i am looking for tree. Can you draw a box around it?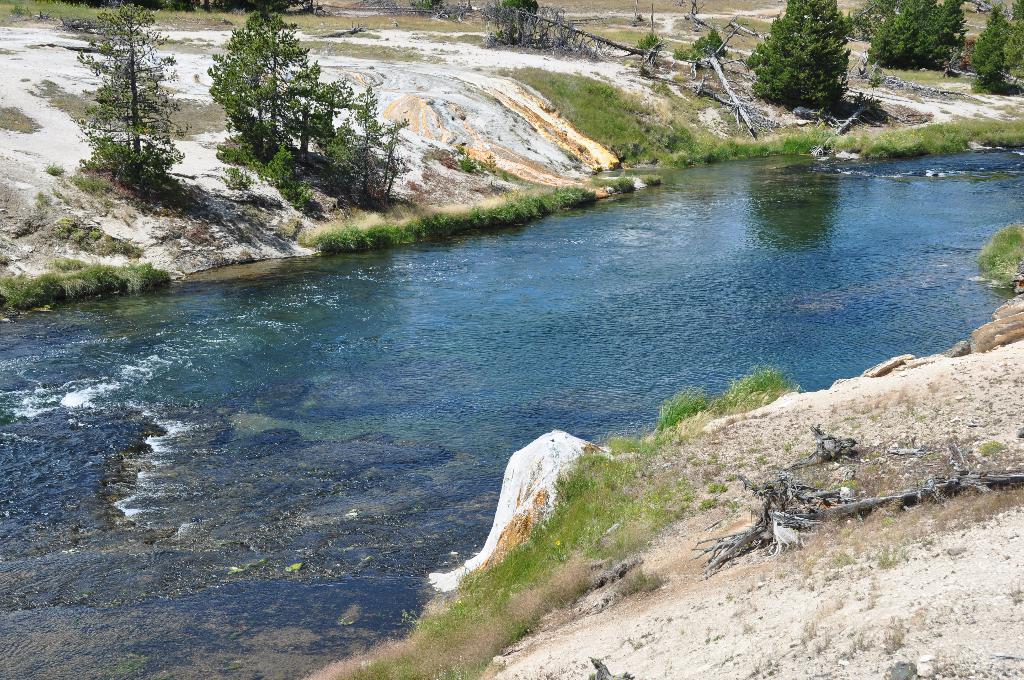
Sure, the bounding box is bbox=[929, 0, 972, 61].
